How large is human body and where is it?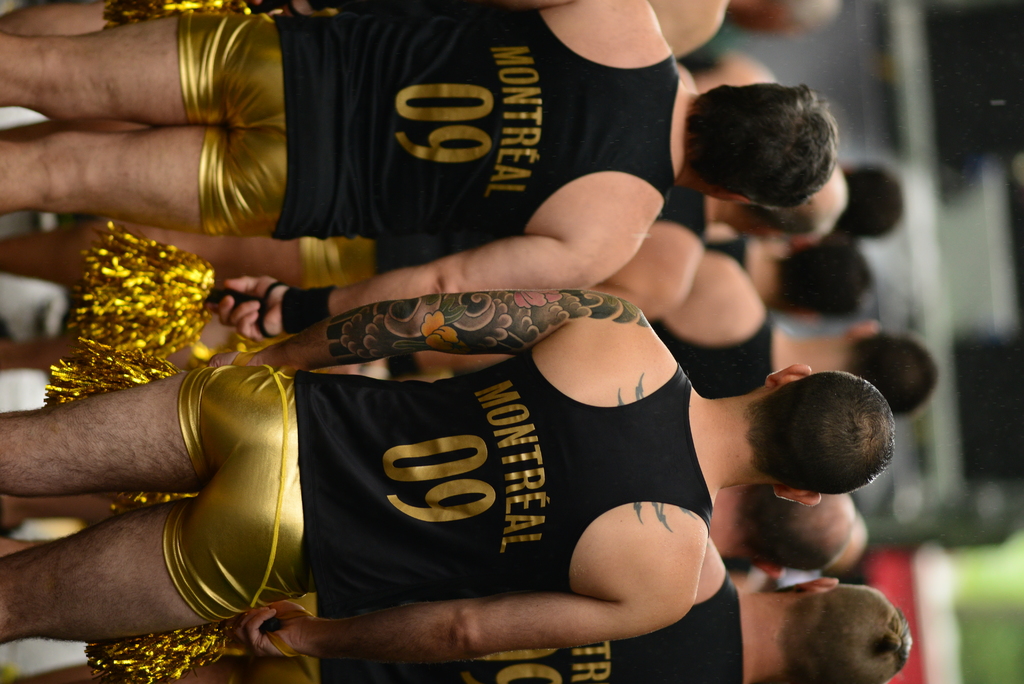
Bounding box: detection(11, 535, 801, 683).
